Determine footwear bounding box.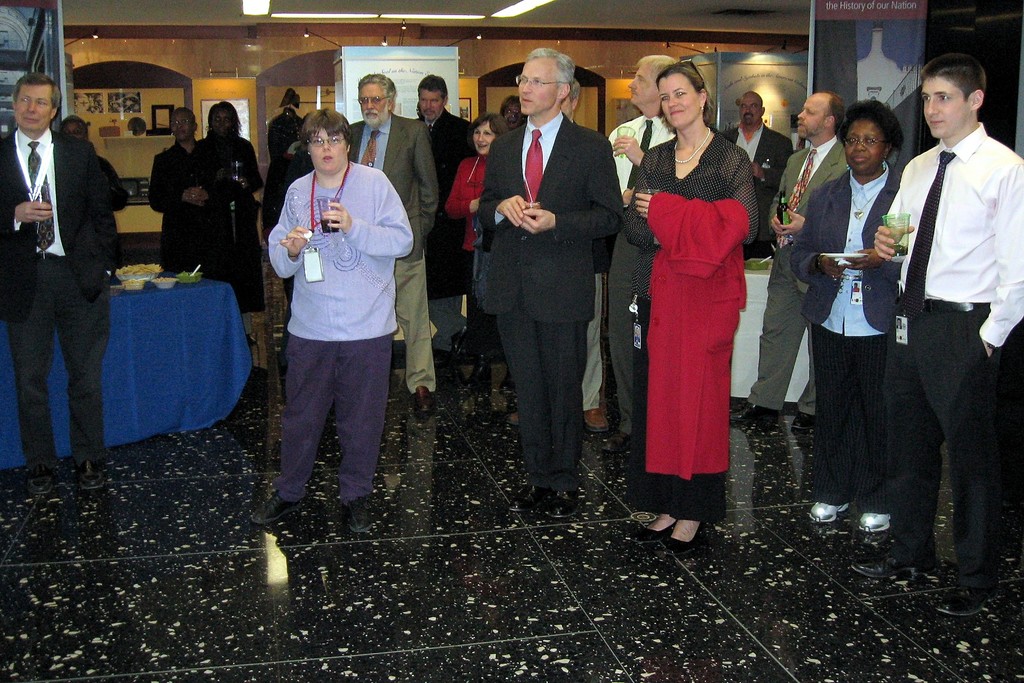
Determined: 276/355/287/381.
